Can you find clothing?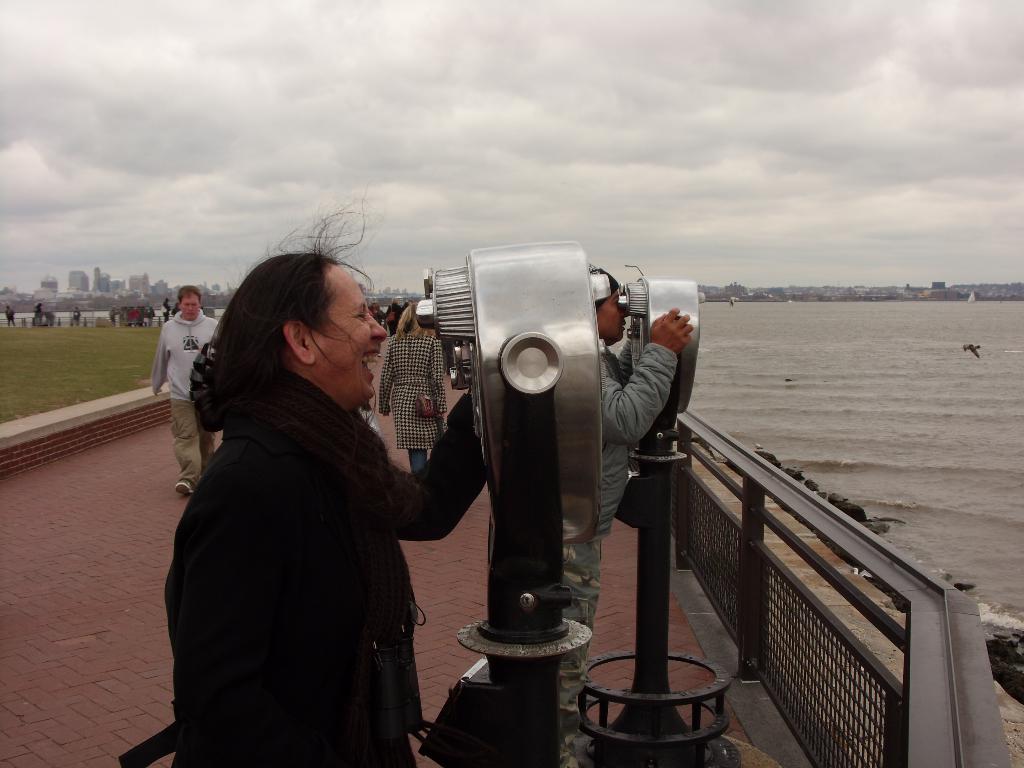
Yes, bounding box: BBox(149, 303, 221, 490).
